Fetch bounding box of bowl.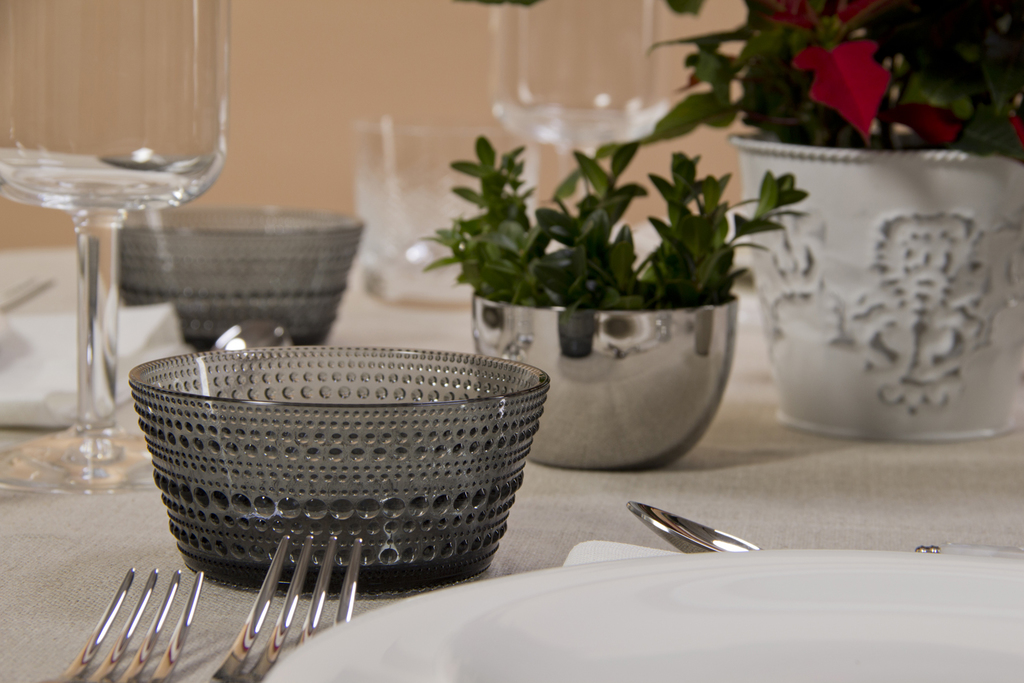
Bbox: 112 201 363 350.
